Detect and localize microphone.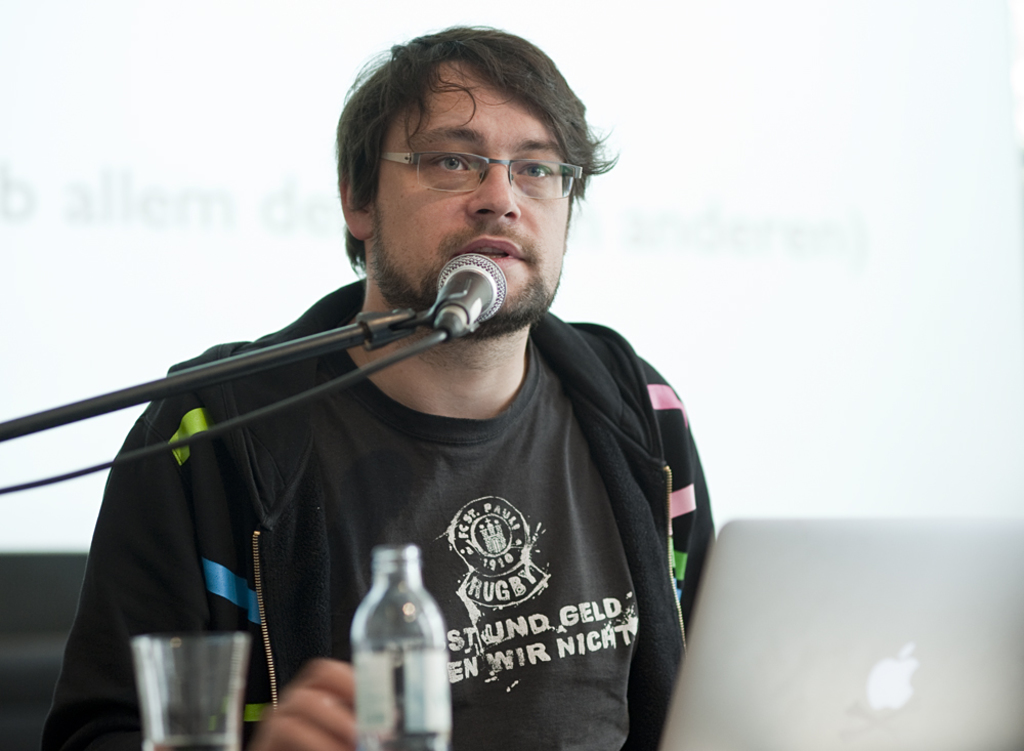
Localized at rect(433, 252, 506, 345).
